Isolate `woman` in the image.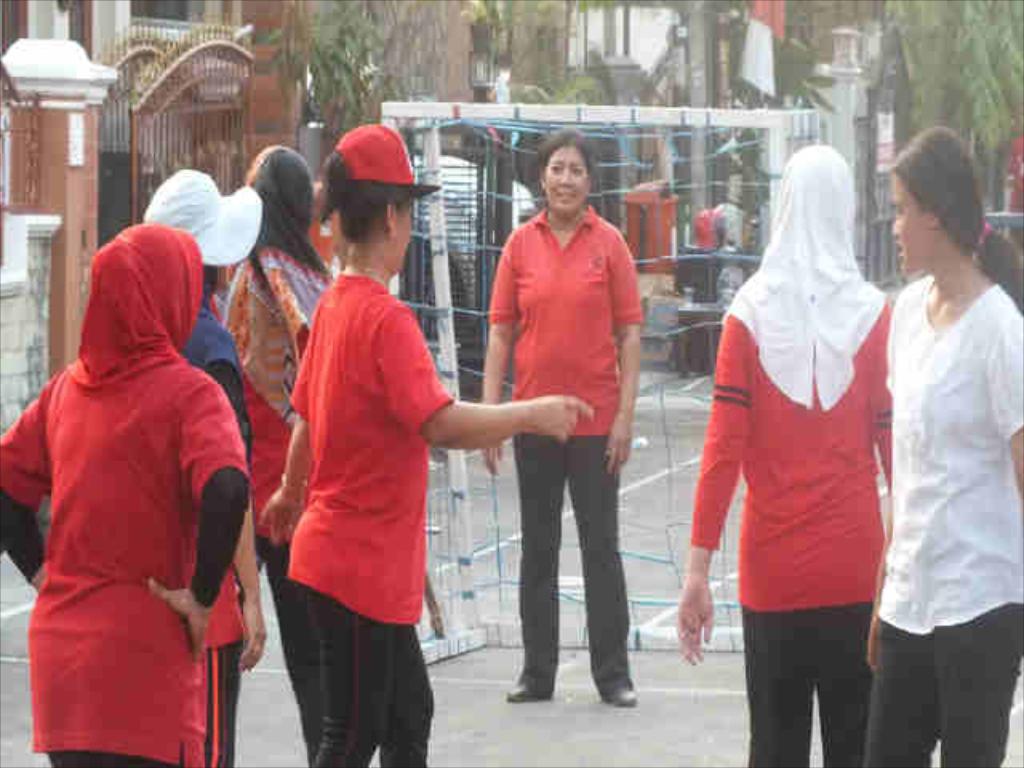
Isolated region: 0 218 237 746.
